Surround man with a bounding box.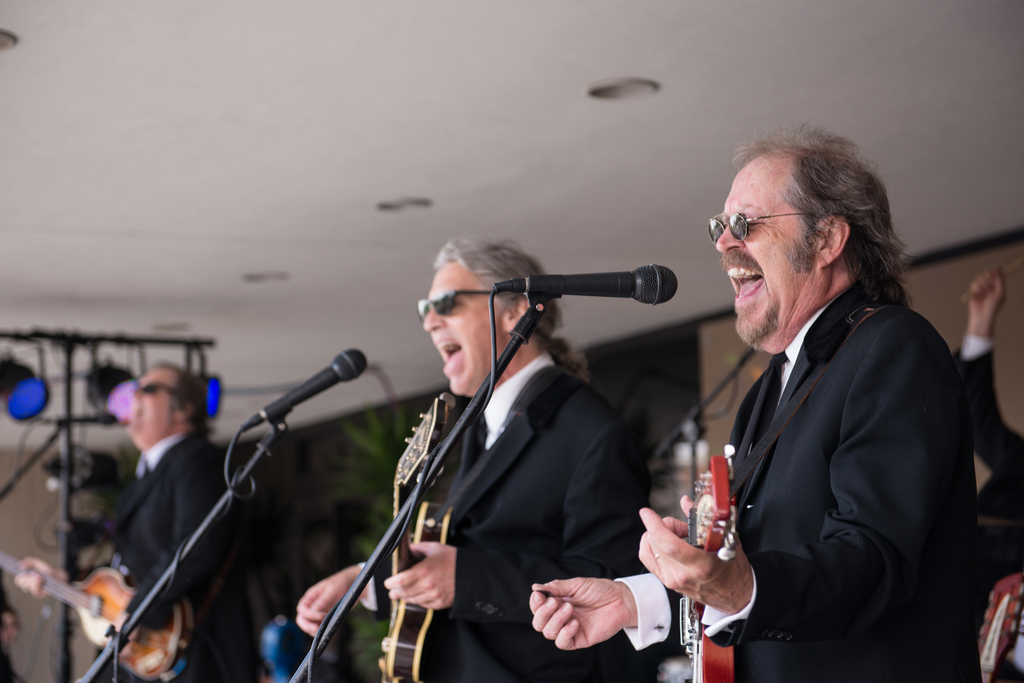
651:133:979:661.
